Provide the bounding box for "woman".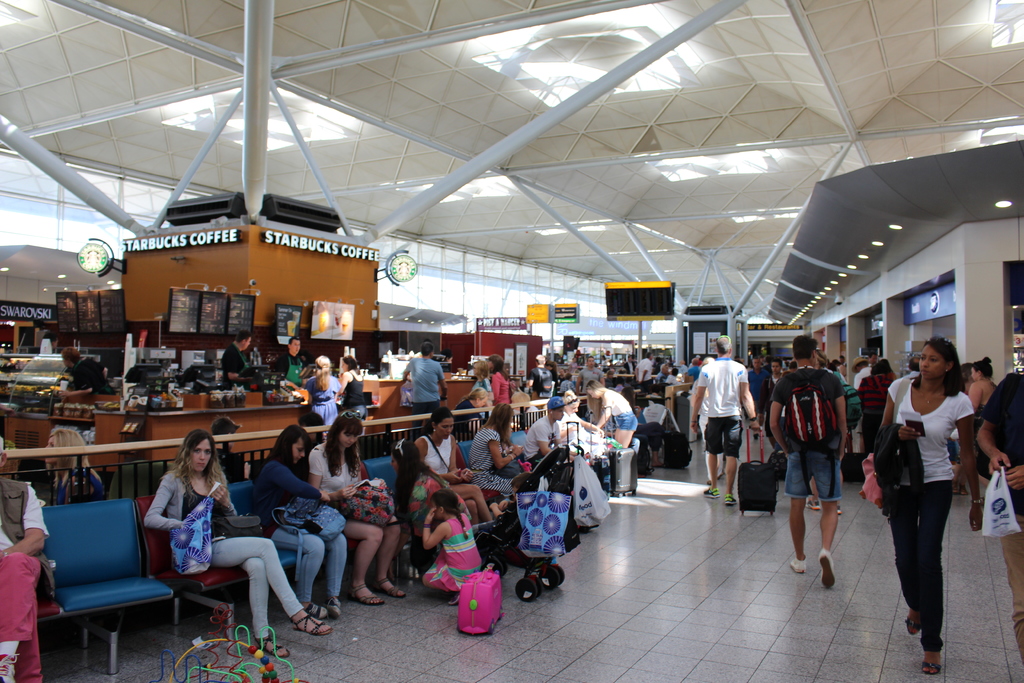
locate(252, 420, 356, 617).
